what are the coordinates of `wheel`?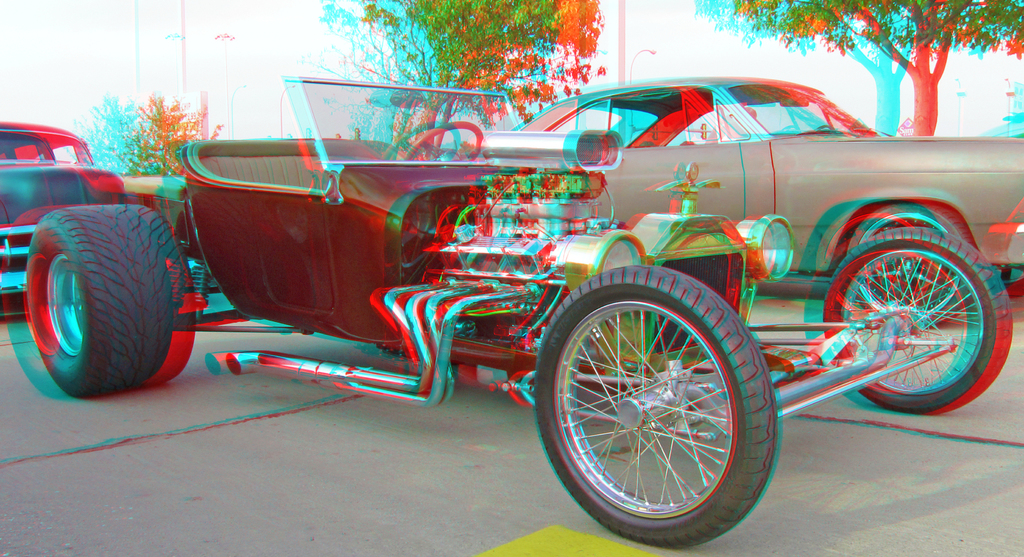
box(15, 200, 191, 401).
